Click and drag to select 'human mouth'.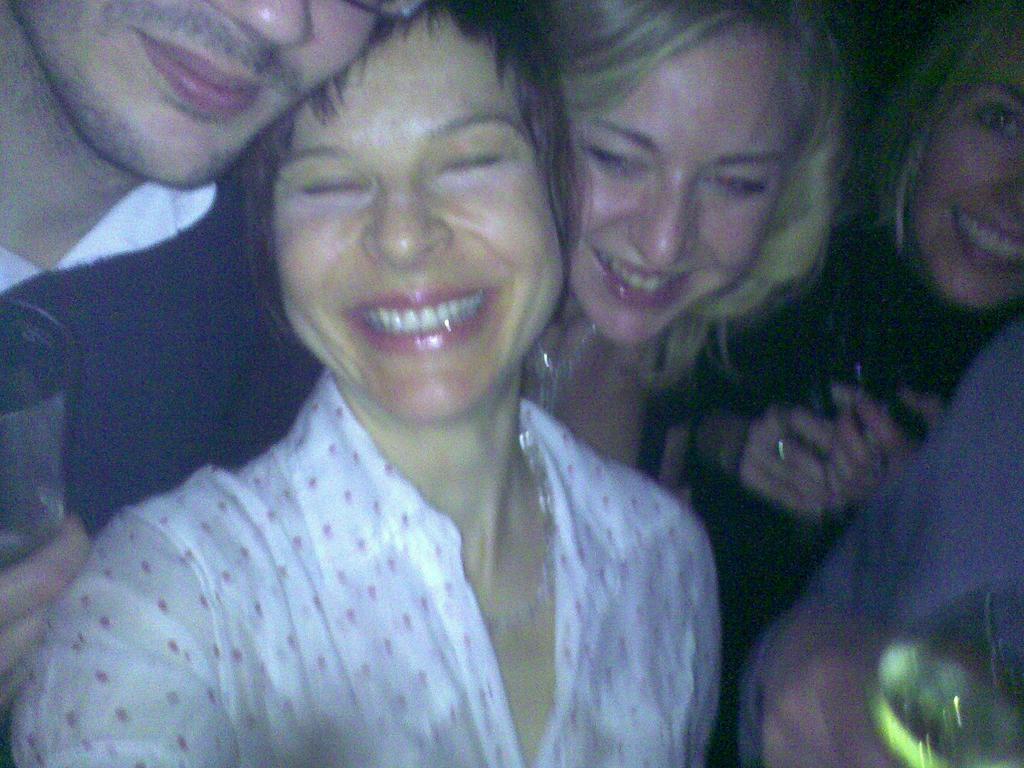
Selection: box=[588, 250, 695, 308].
